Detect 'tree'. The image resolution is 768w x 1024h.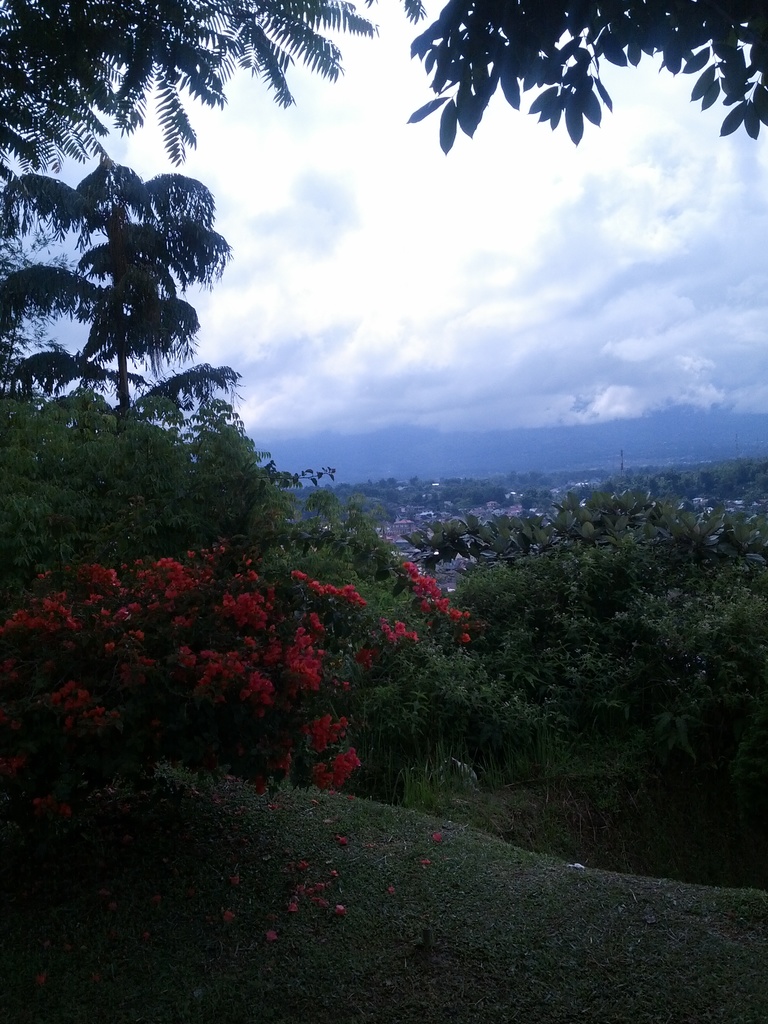
0/405/462/893.
